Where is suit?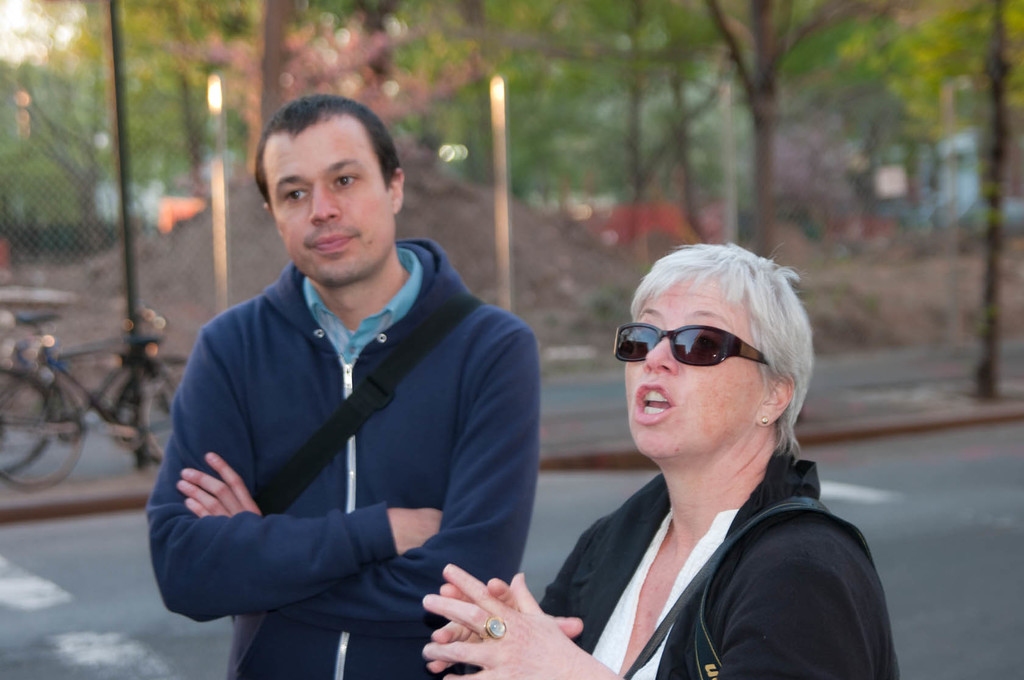
{"x1": 543, "y1": 432, "x2": 877, "y2": 663}.
